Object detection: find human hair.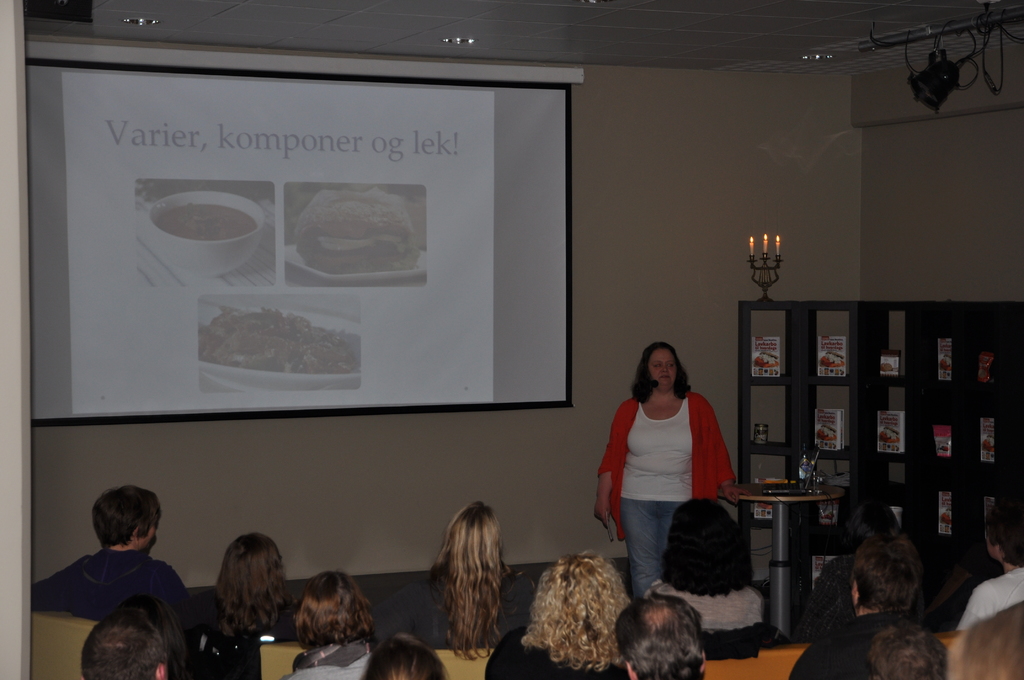
locate(867, 622, 957, 677).
